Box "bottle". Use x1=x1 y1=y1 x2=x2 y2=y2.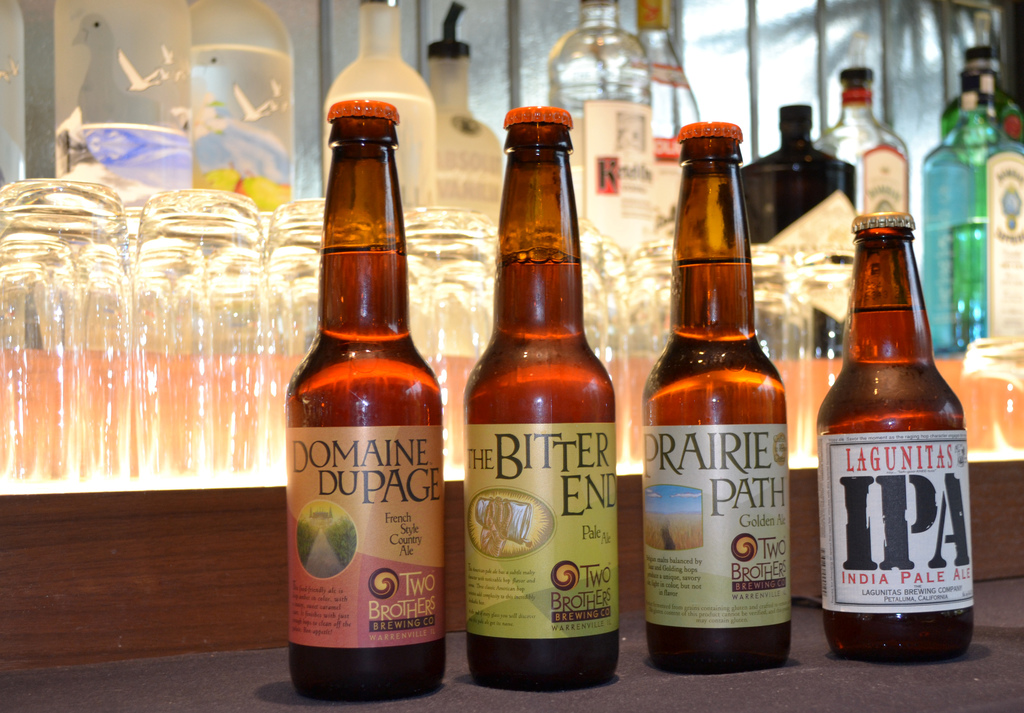
x1=739 y1=99 x2=861 y2=253.
